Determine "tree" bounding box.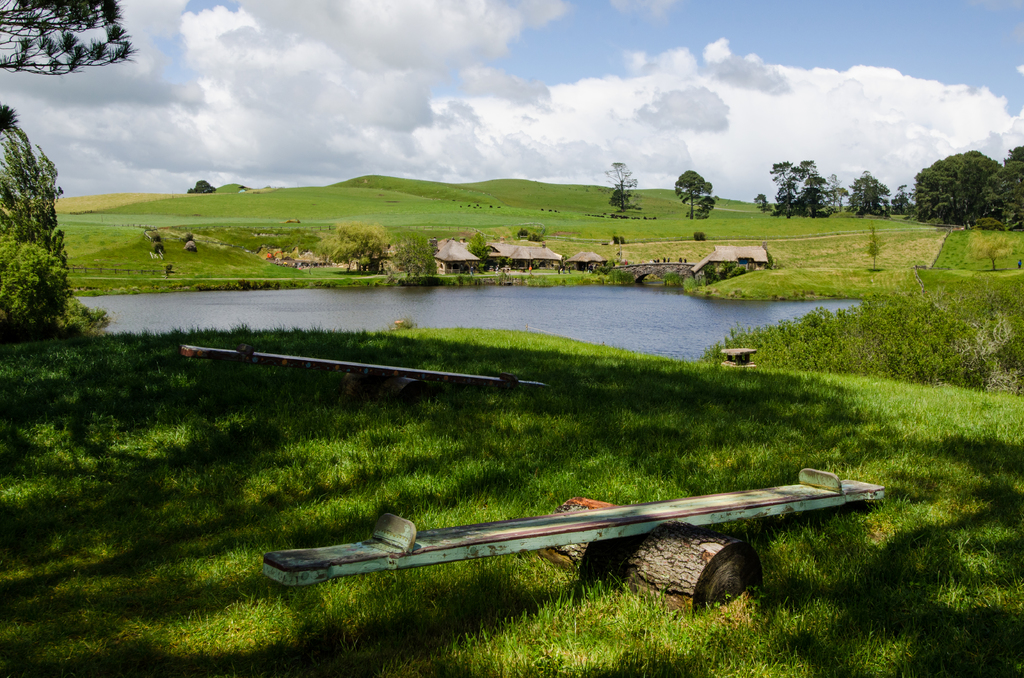
Determined: [x1=1002, y1=136, x2=1023, y2=234].
